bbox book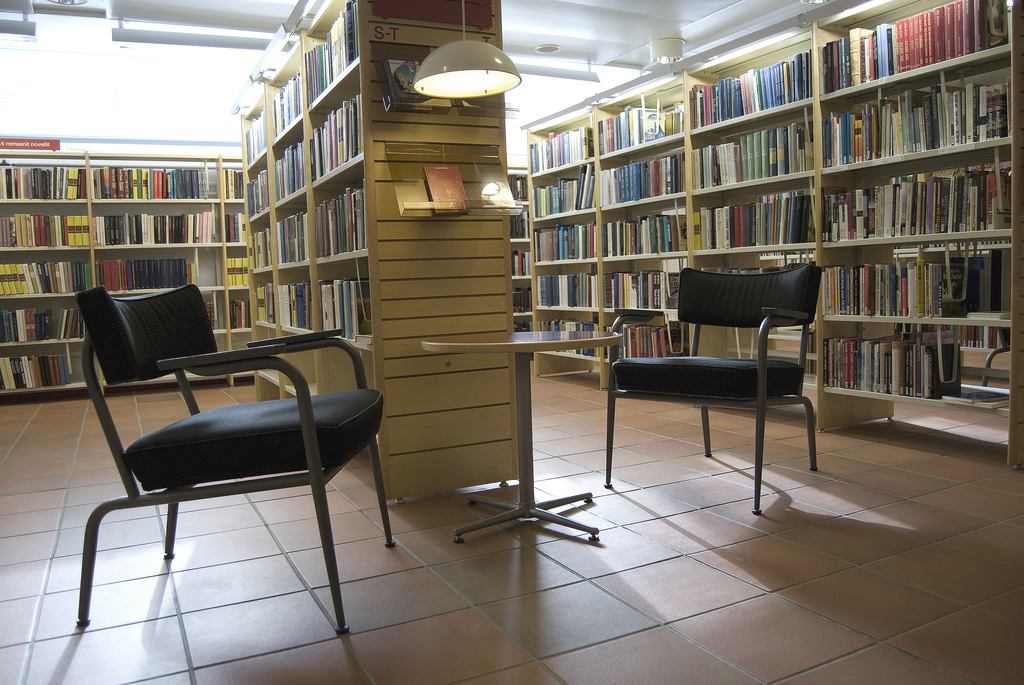
<bbox>923, 265, 942, 320</bbox>
